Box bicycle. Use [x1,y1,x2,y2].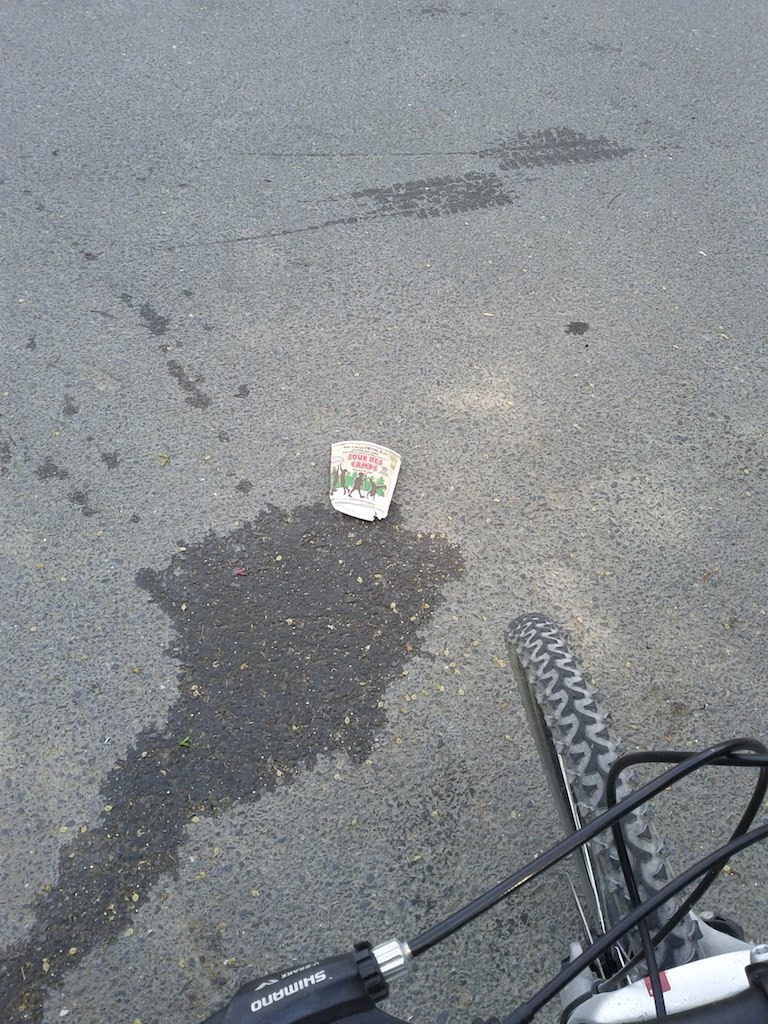
[101,622,767,1023].
